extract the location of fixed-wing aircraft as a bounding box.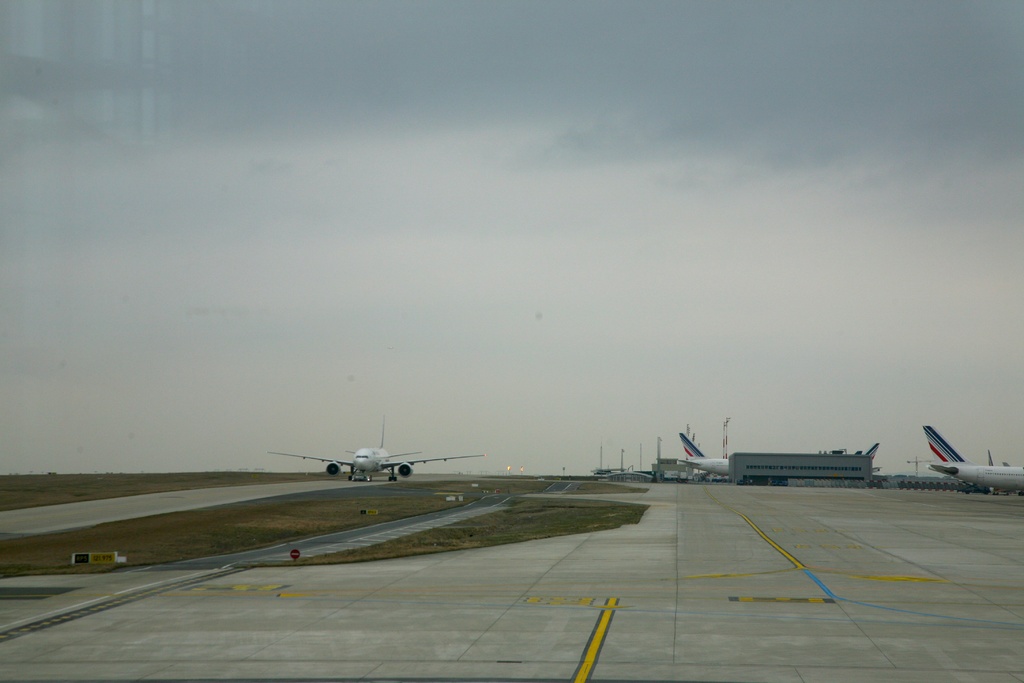
(x1=860, y1=440, x2=883, y2=475).
